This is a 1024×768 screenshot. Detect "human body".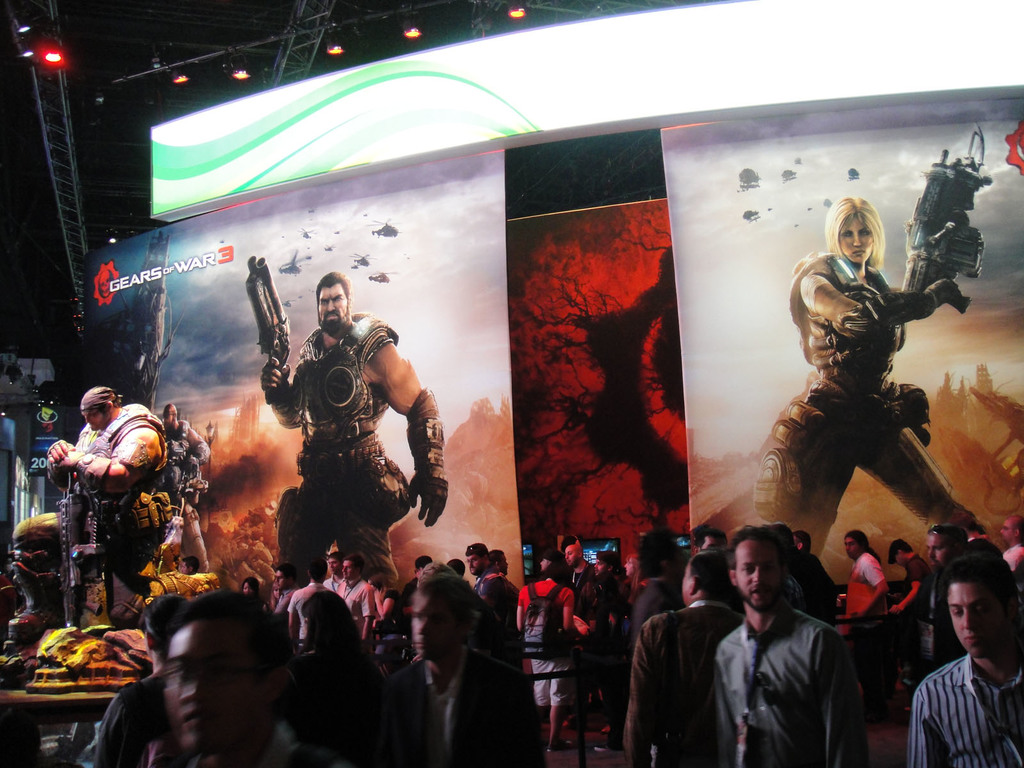
<region>714, 609, 872, 767</region>.
